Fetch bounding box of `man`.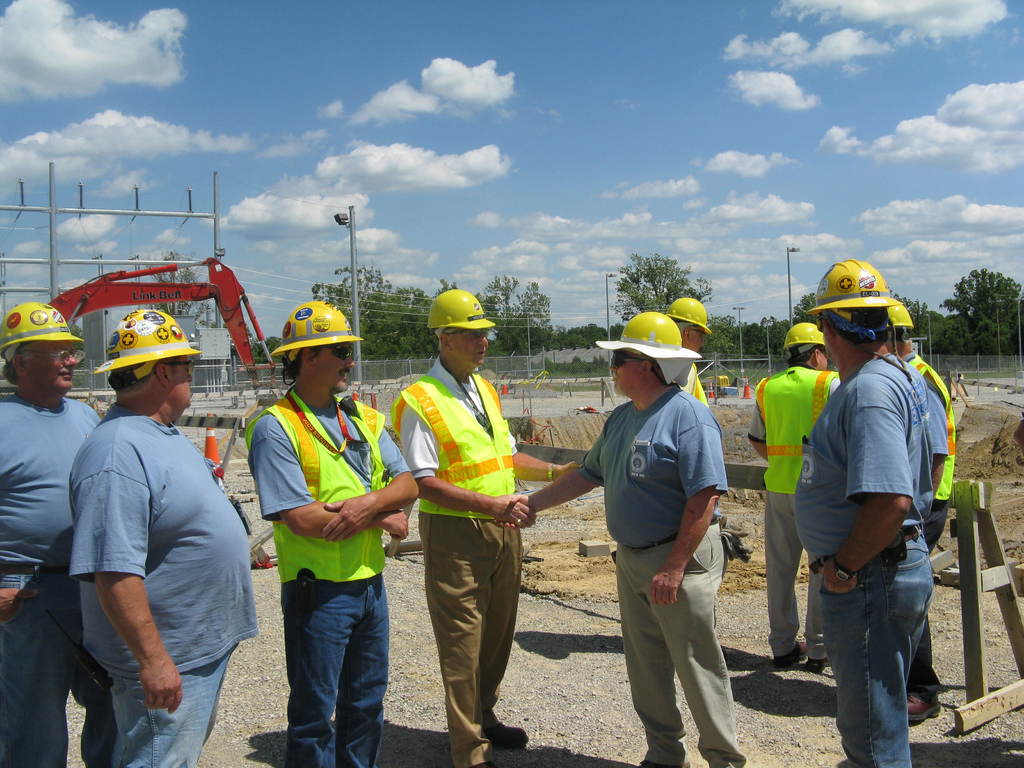
Bbox: x1=748, y1=320, x2=840, y2=673.
